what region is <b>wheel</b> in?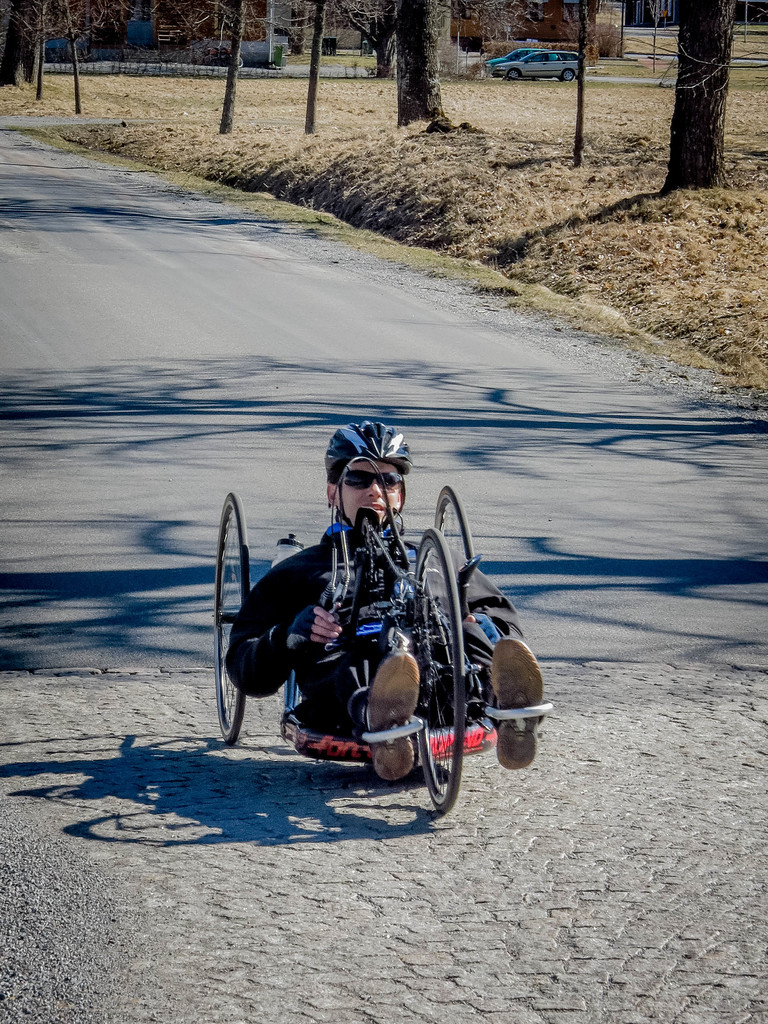
554 69 580 85.
